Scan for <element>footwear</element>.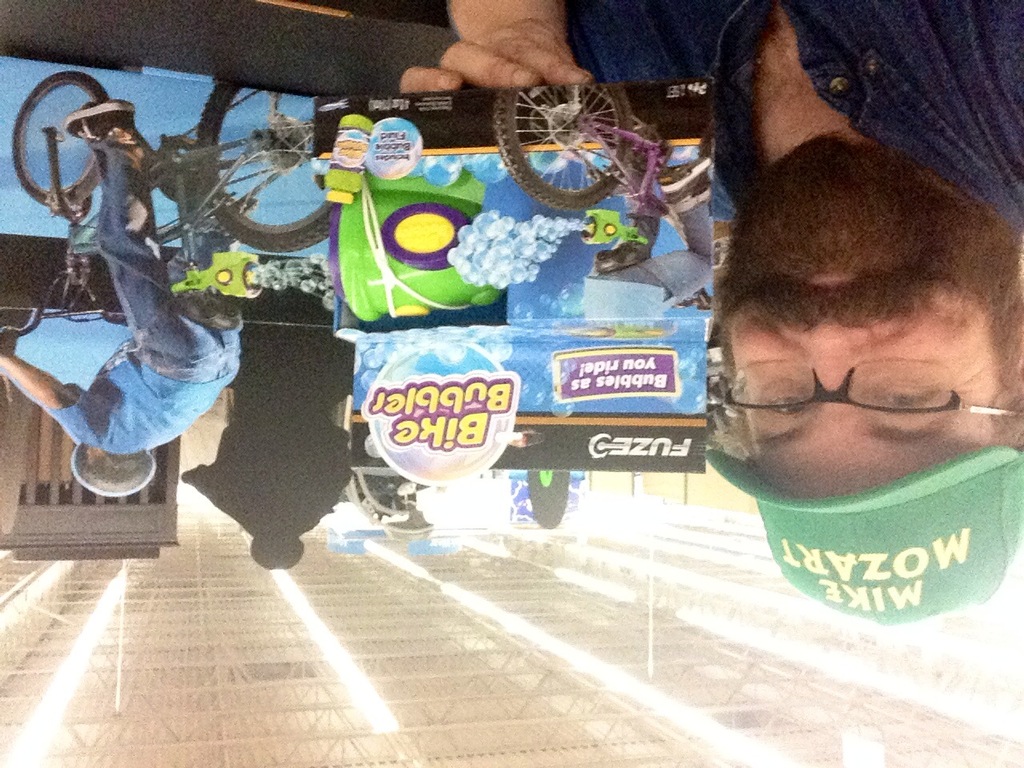
Scan result: detection(63, 93, 136, 141).
